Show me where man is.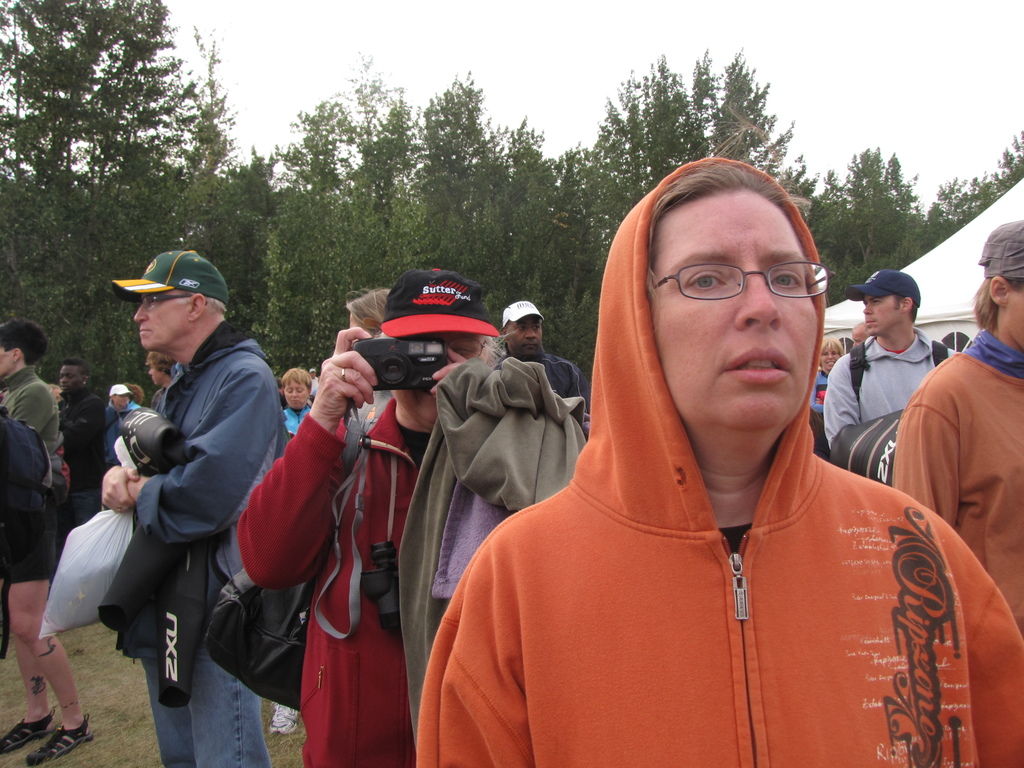
man is at left=885, top=220, right=1023, bottom=638.
